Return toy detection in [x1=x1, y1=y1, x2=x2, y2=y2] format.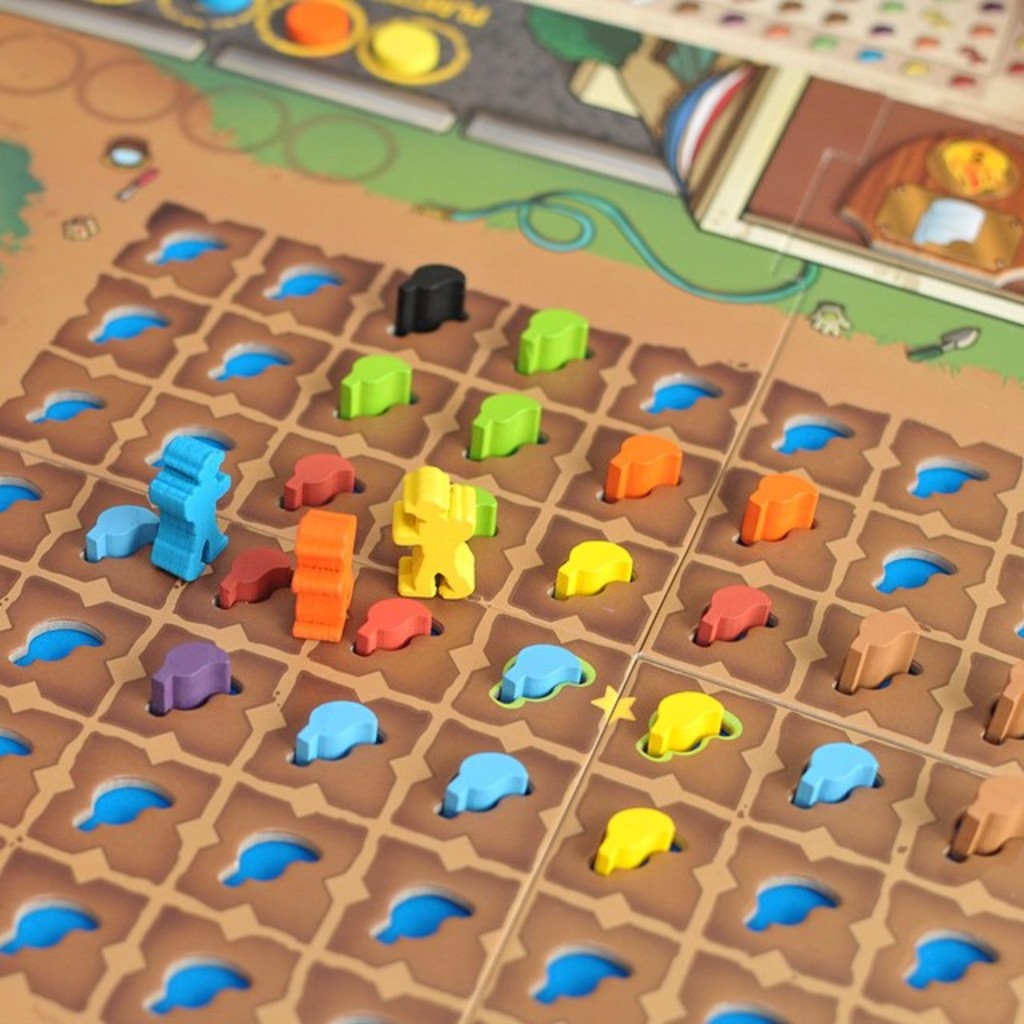
[x1=371, y1=899, x2=477, y2=946].
